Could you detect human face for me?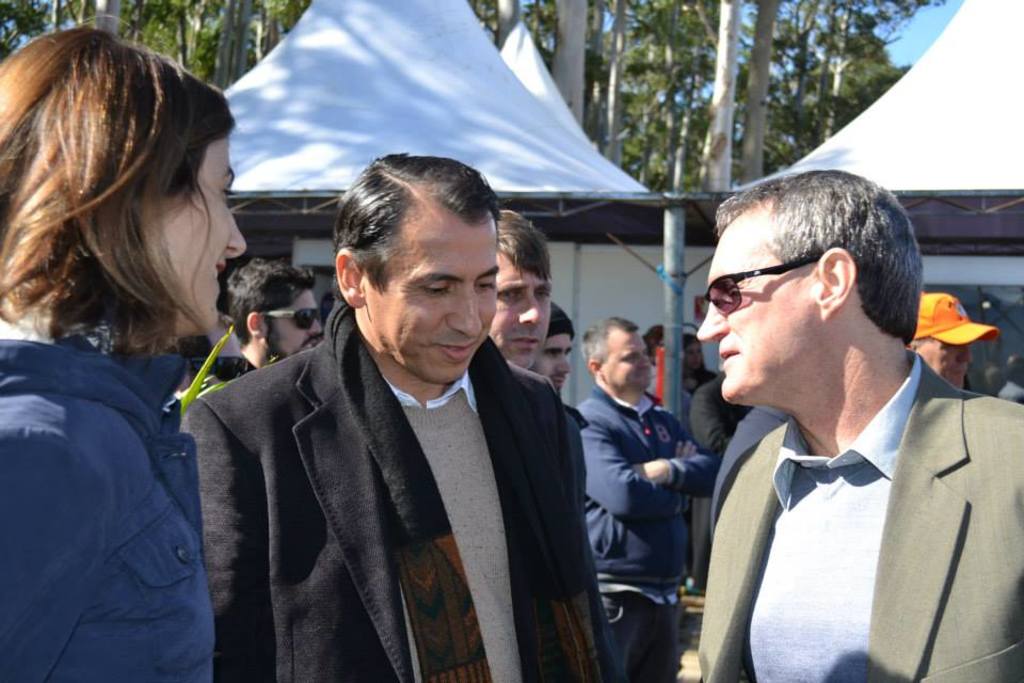
Detection result: bbox(265, 288, 325, 358).
